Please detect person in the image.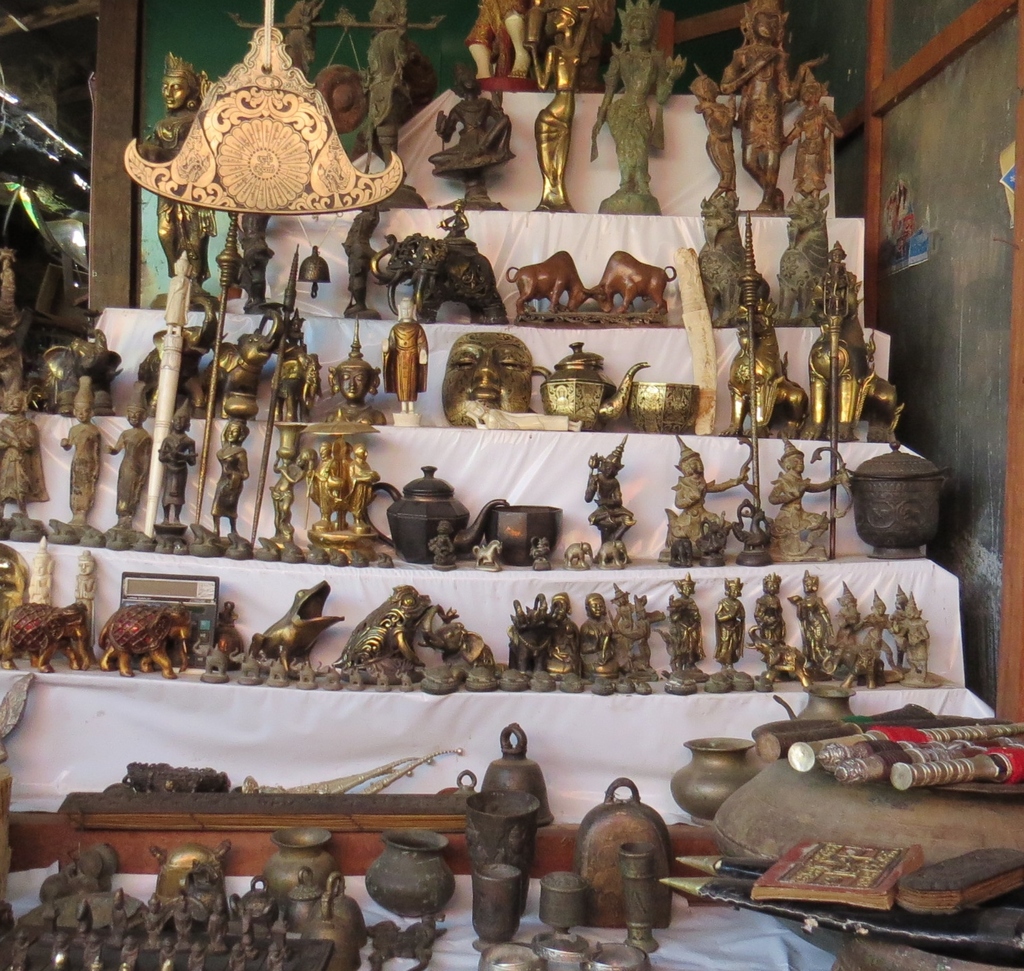
region(81, 933, 103, 970).
